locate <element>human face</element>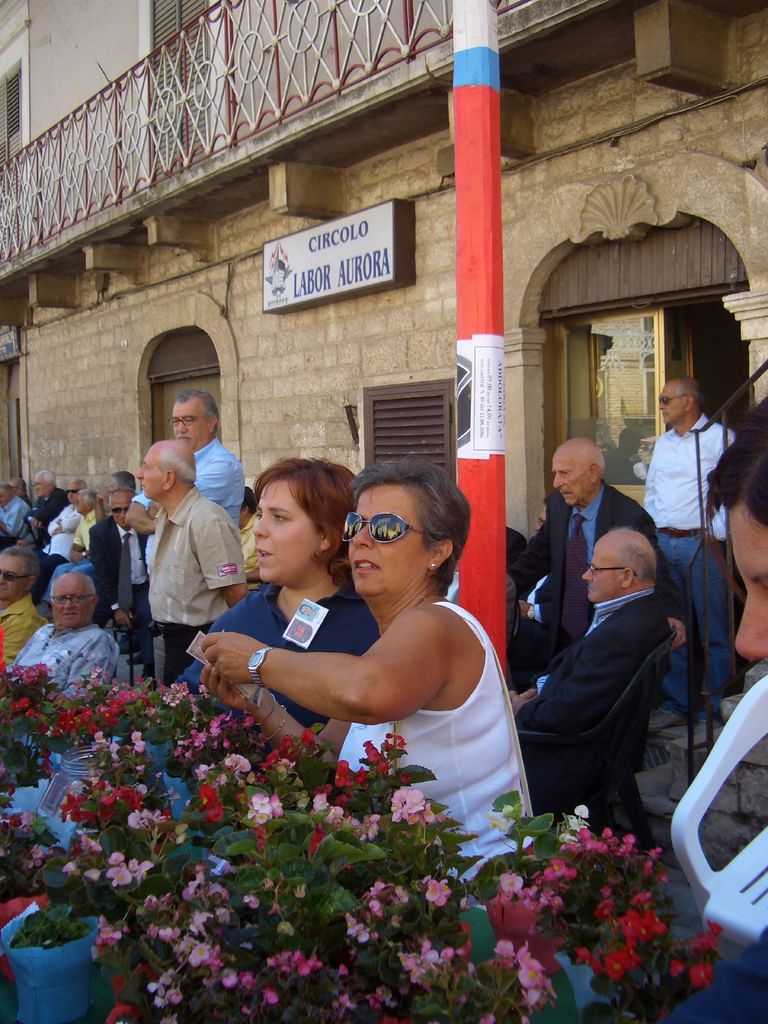
660:385:688:424
